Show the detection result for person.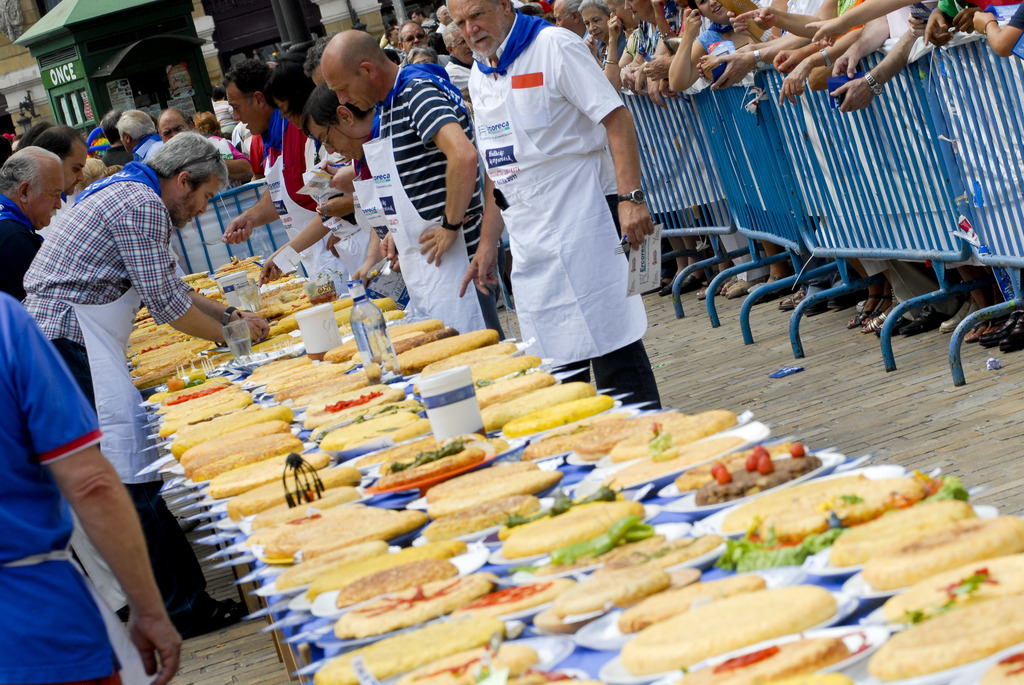
(24, 56, 206, 684).
